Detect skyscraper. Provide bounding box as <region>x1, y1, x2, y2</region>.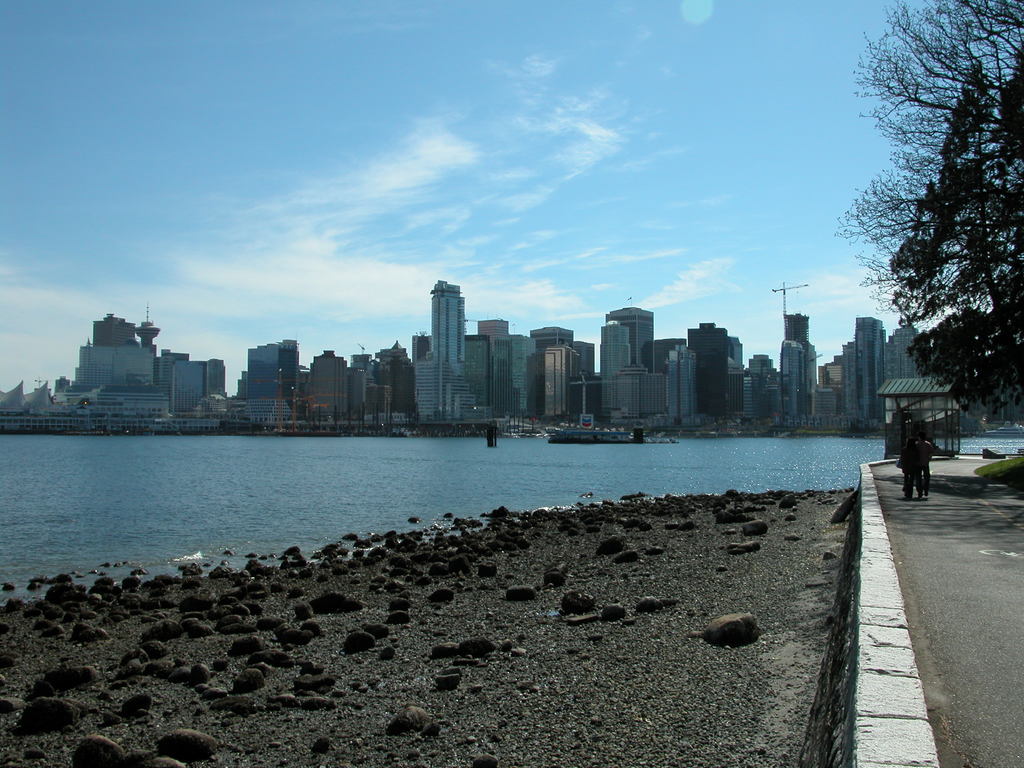
<region>478, 319, 499, 400</region>.
